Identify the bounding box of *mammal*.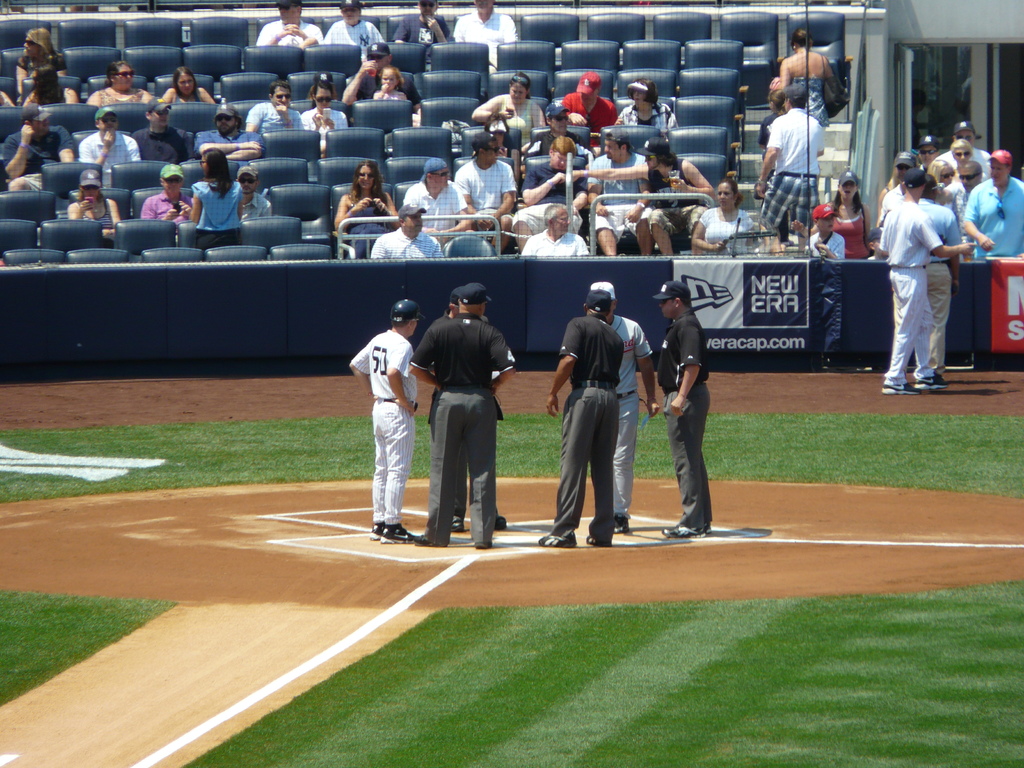
left=515, top=135, right=590, bottom=246.
